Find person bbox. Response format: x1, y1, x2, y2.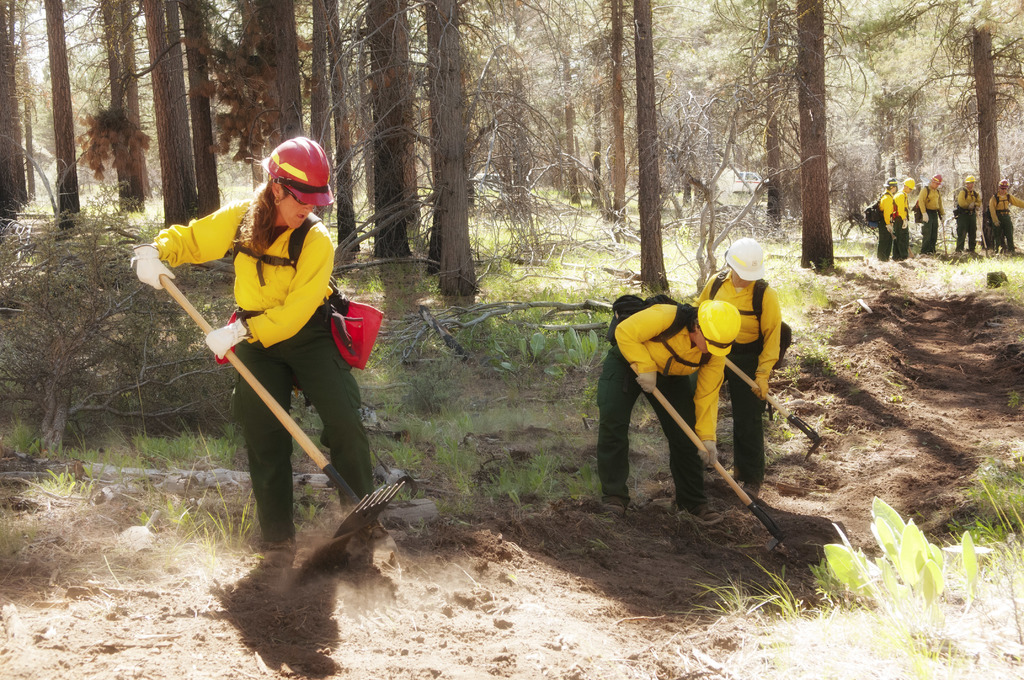
860, 175, 899, 264.
